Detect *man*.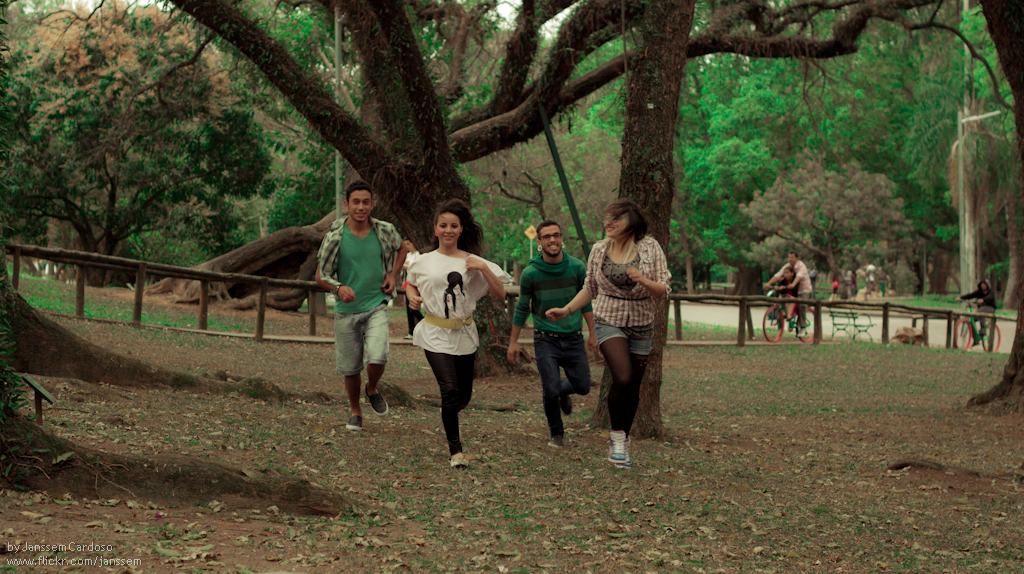
Detected at [766, 252, 817, 335].
